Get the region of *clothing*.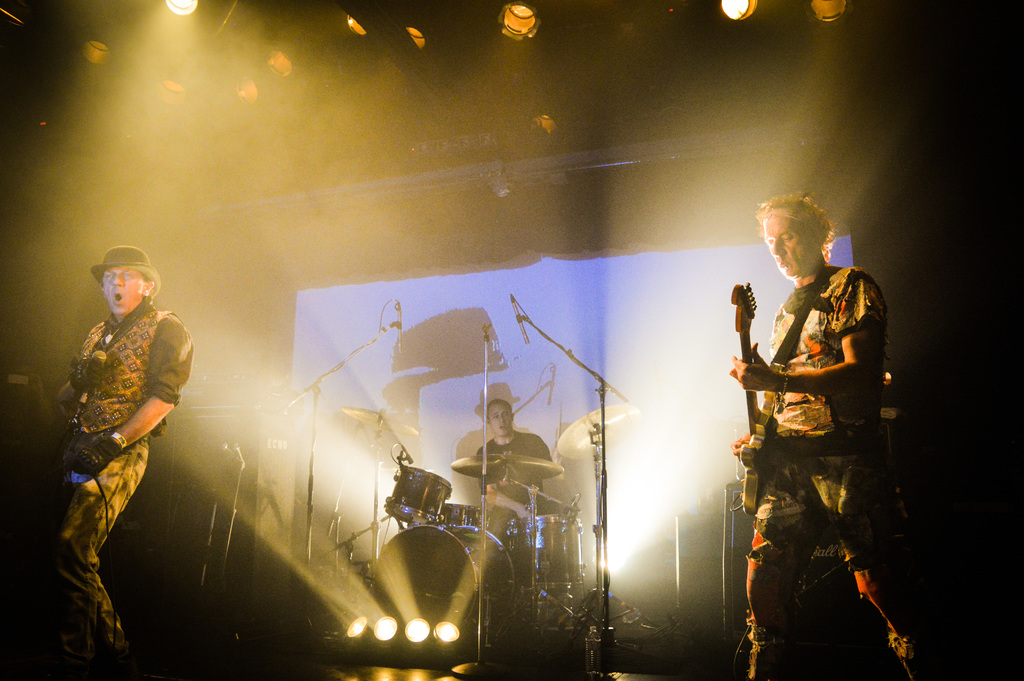
(x1=58, y1=302, x2=190, y2=662).
